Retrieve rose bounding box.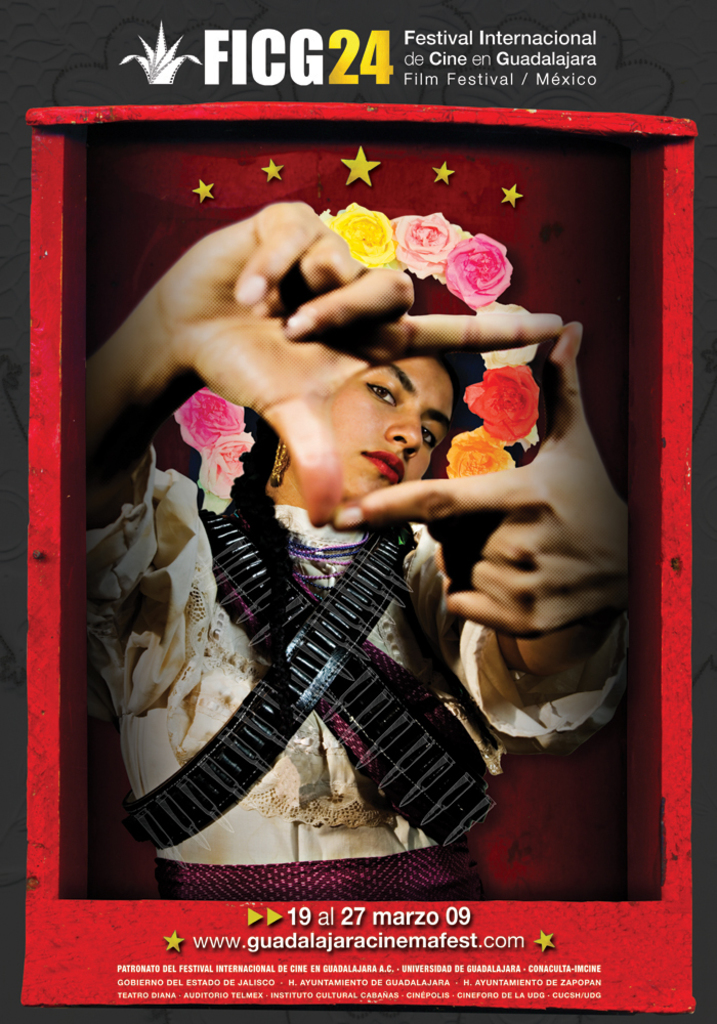
Bounding box: select_region(442, 427, 512, 474).
